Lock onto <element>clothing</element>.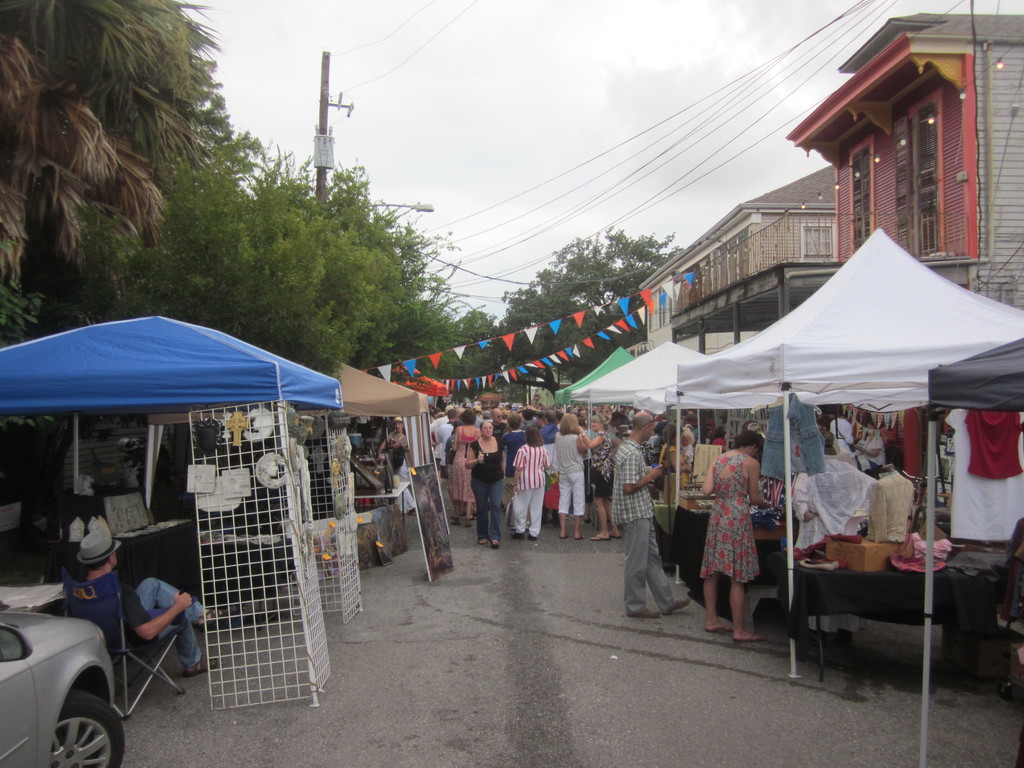
Locked: BBox(553, 435, 578, 519).
